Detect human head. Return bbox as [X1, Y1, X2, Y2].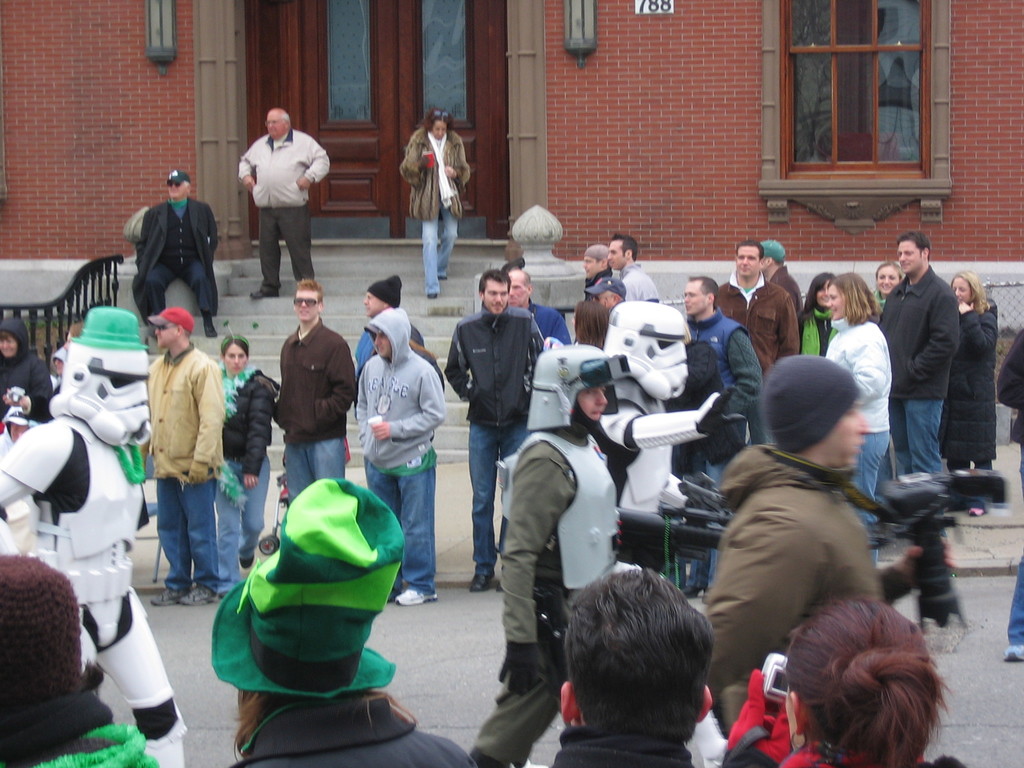
[785, 595, 941, 767].
